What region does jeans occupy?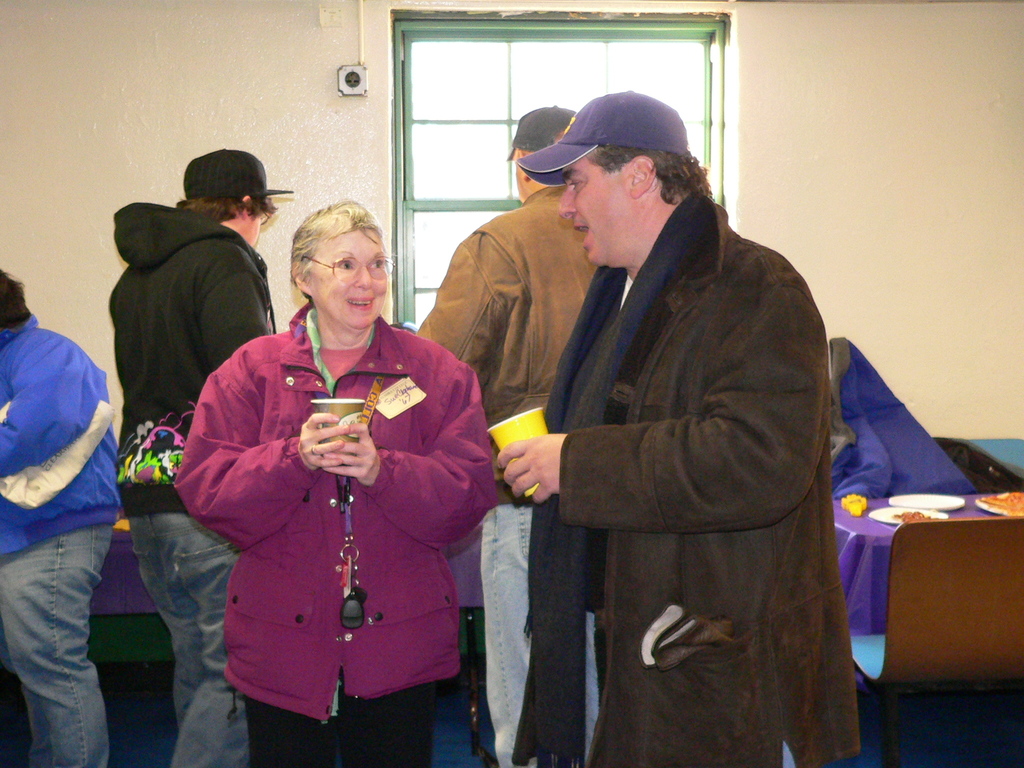
{"x1": 128, "y1": 512, "x2": 239, "y2": 767}.
